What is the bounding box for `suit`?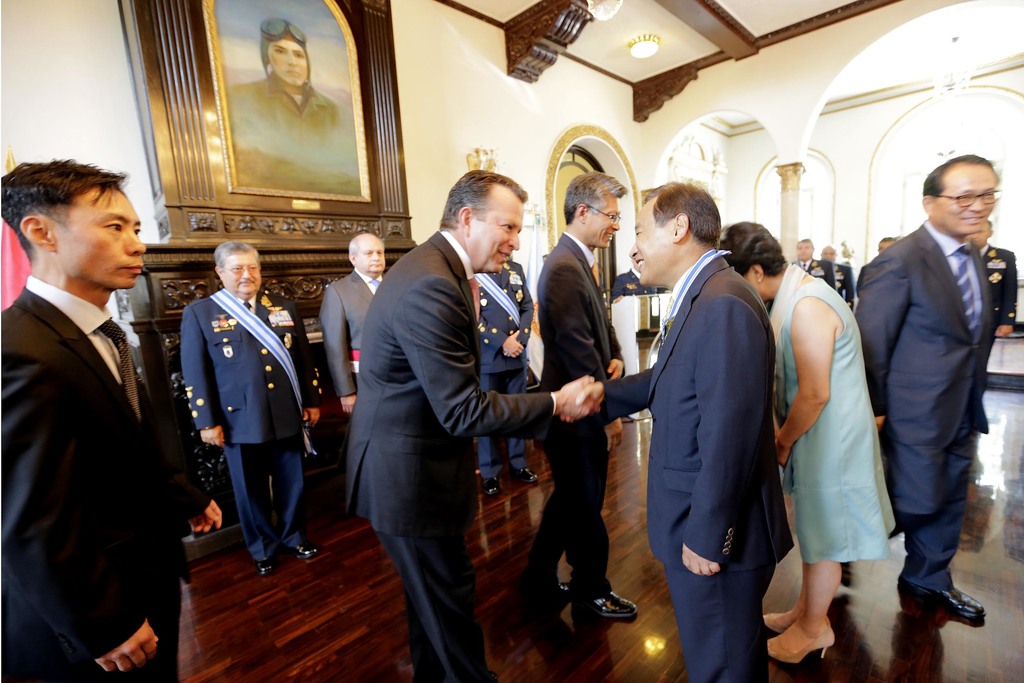
BBox(345, 228, 556, 682).
